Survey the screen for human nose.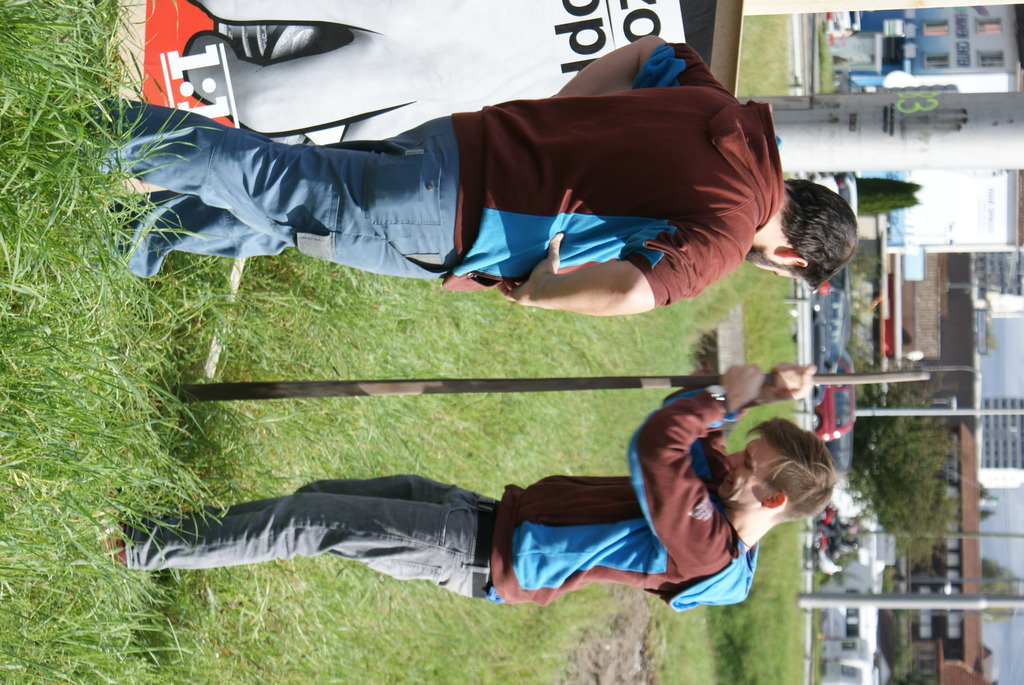
Survey found: 724, 454, 745, 472.
